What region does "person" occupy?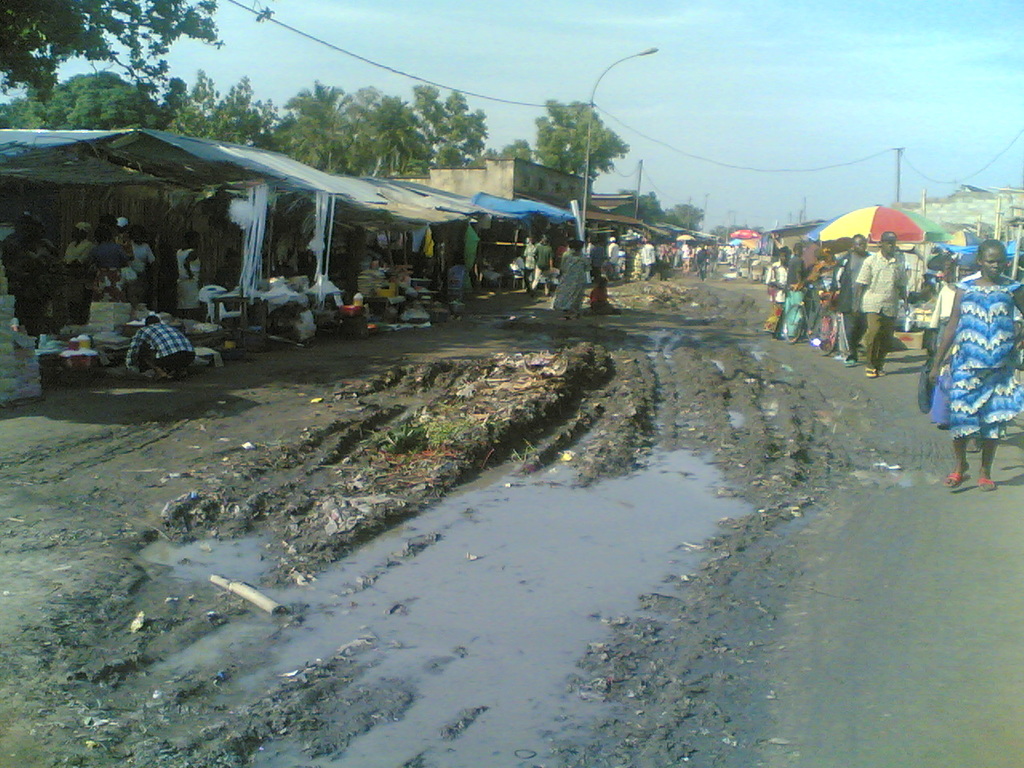
<bbox>610, 238, 626, 274</bbox>.
